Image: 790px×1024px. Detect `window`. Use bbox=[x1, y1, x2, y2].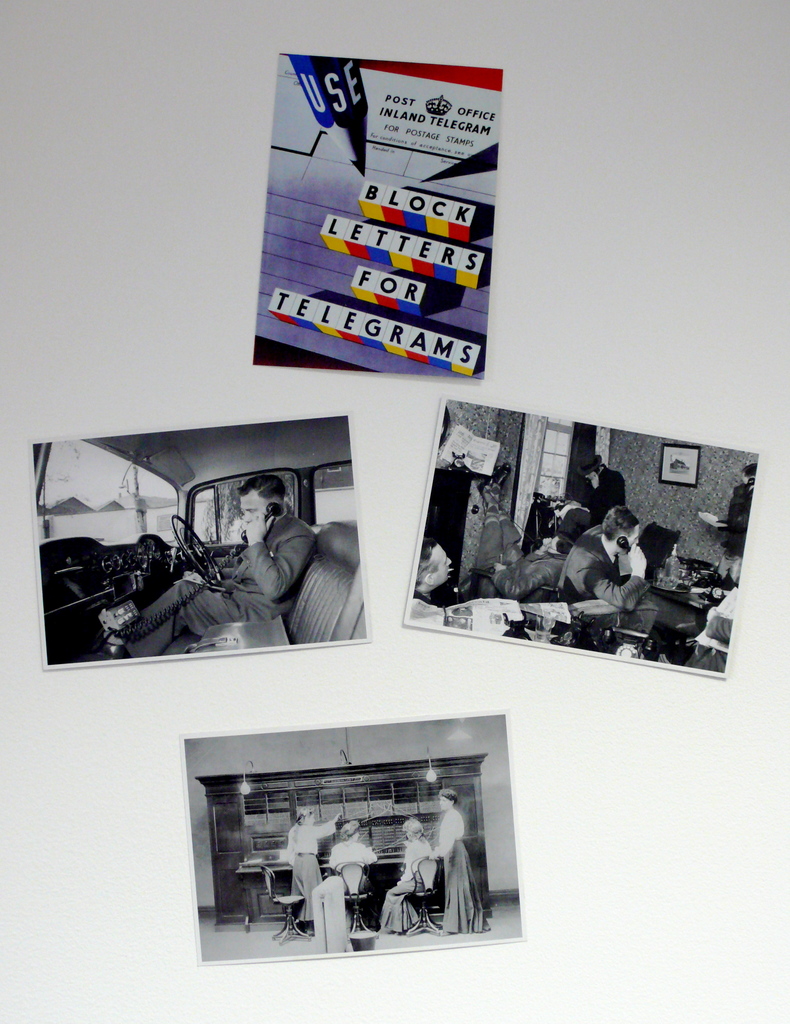
bbox=[546, 416, 570, 426].
